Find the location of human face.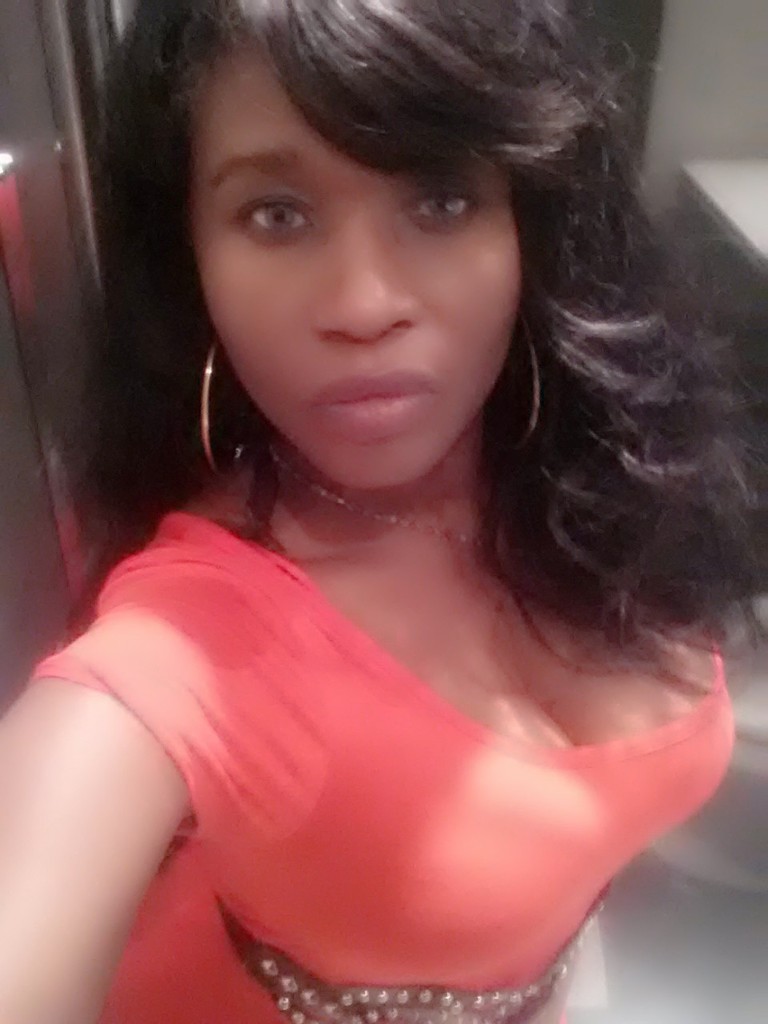
Location: 198, 33, 522, 490.
